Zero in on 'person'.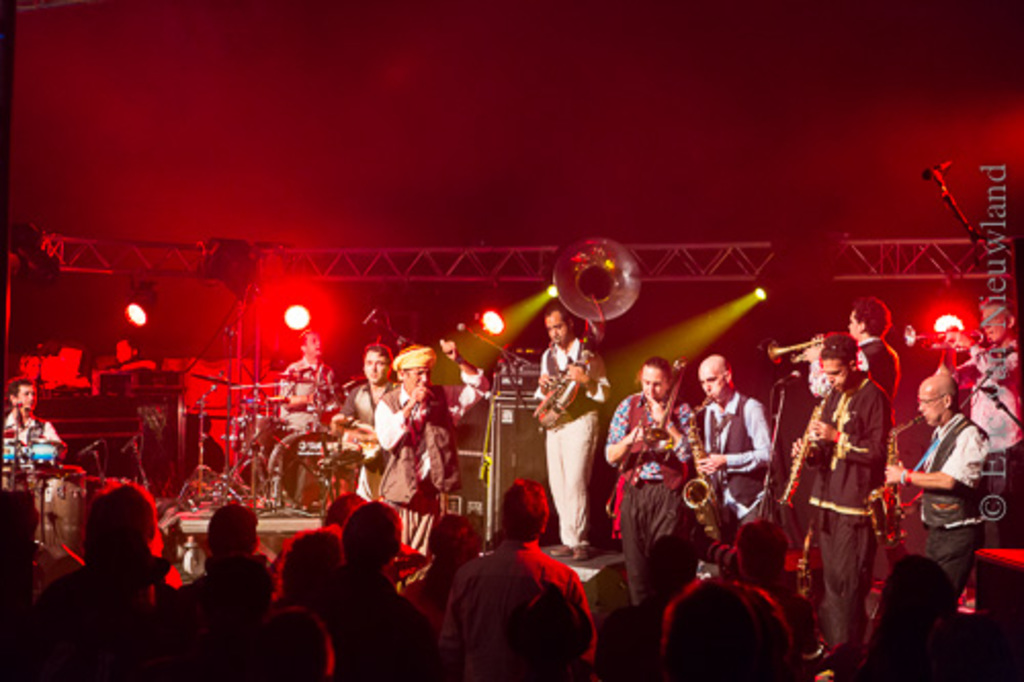
Zeroed in: box=[369, 346, 453, 580].
